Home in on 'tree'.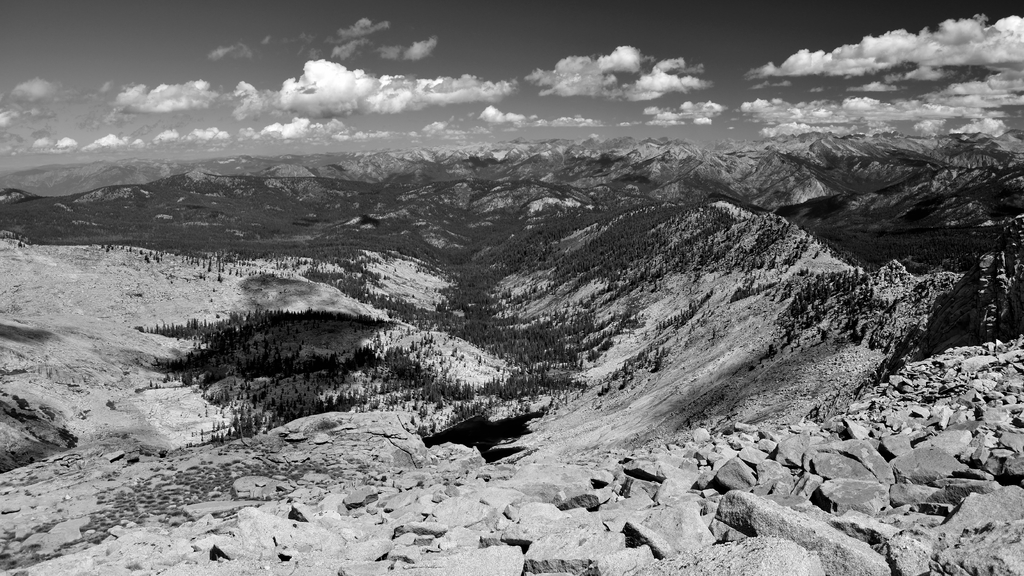
Homed in at left=220, top=433, right=223, bottom=438.
